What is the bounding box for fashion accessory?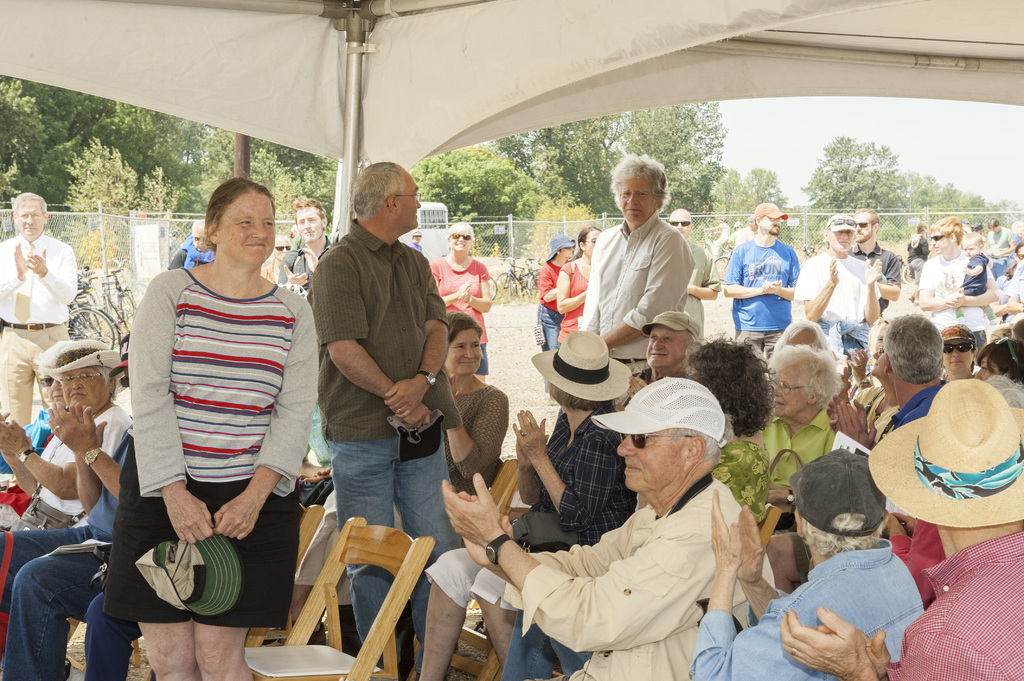
868/376/1023/527.
